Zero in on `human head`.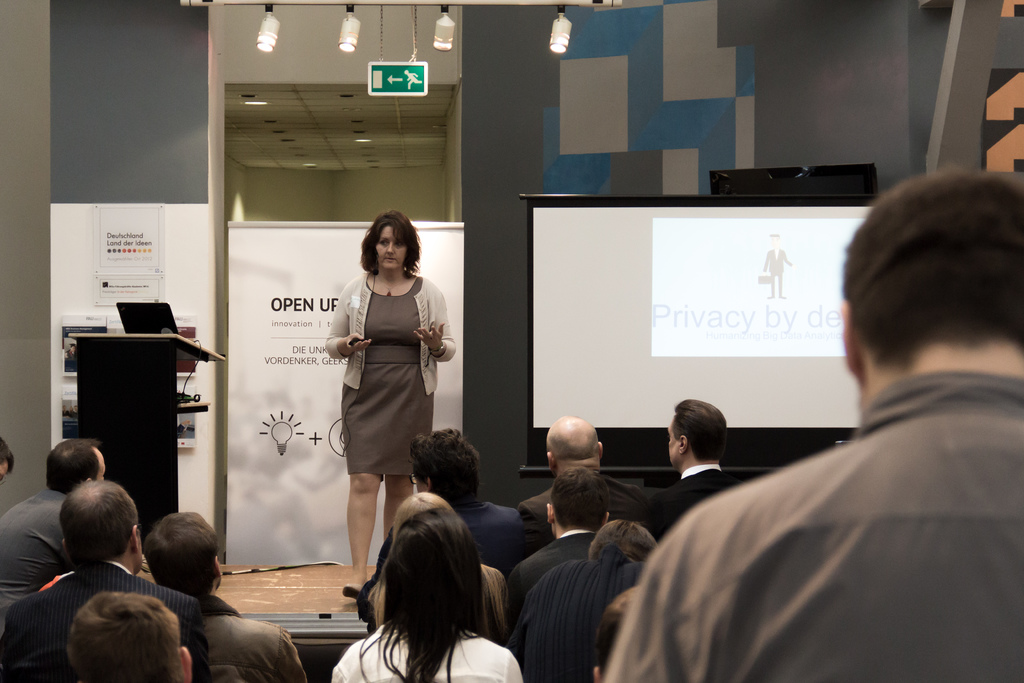
Zeroed in: <box>390,490,447,541</box>.
